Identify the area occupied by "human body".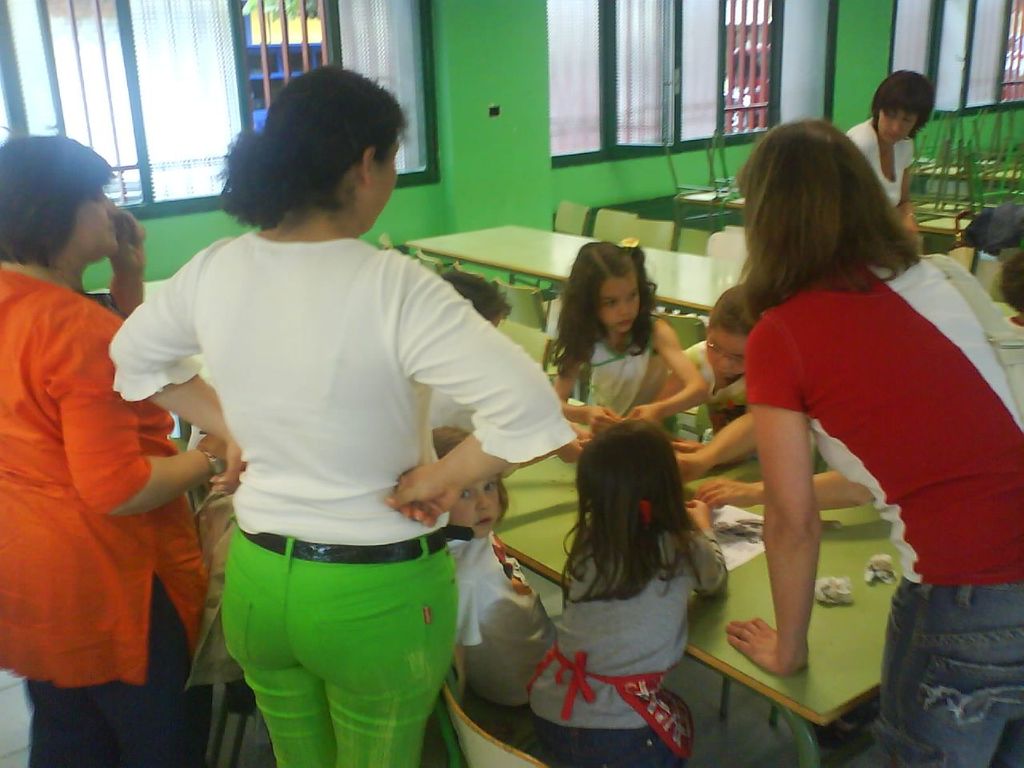
Area: l=0, t=206, r=250, b=767.
